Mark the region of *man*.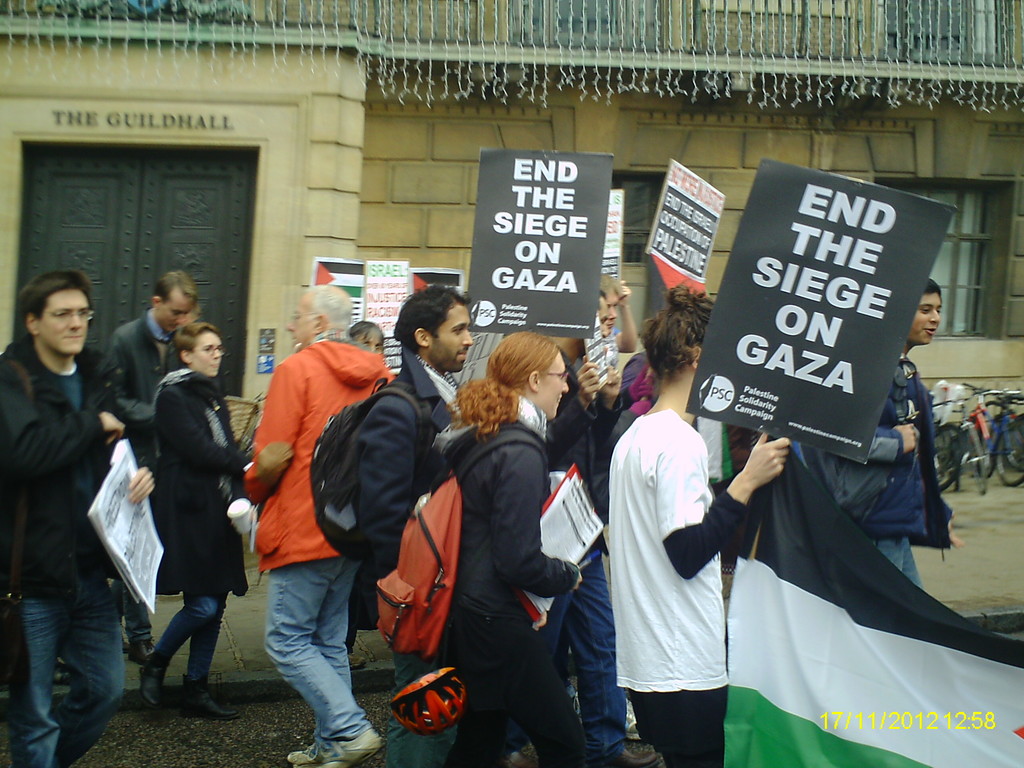
Region: left=0, top=267, right=156, bottom=767.
